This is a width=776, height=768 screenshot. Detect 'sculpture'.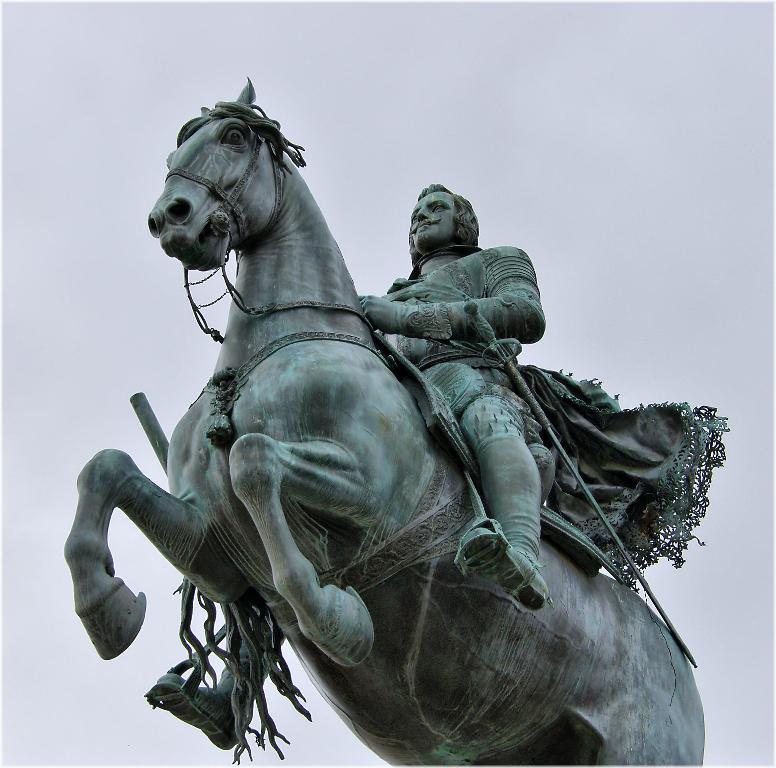
58/140/739/758.
